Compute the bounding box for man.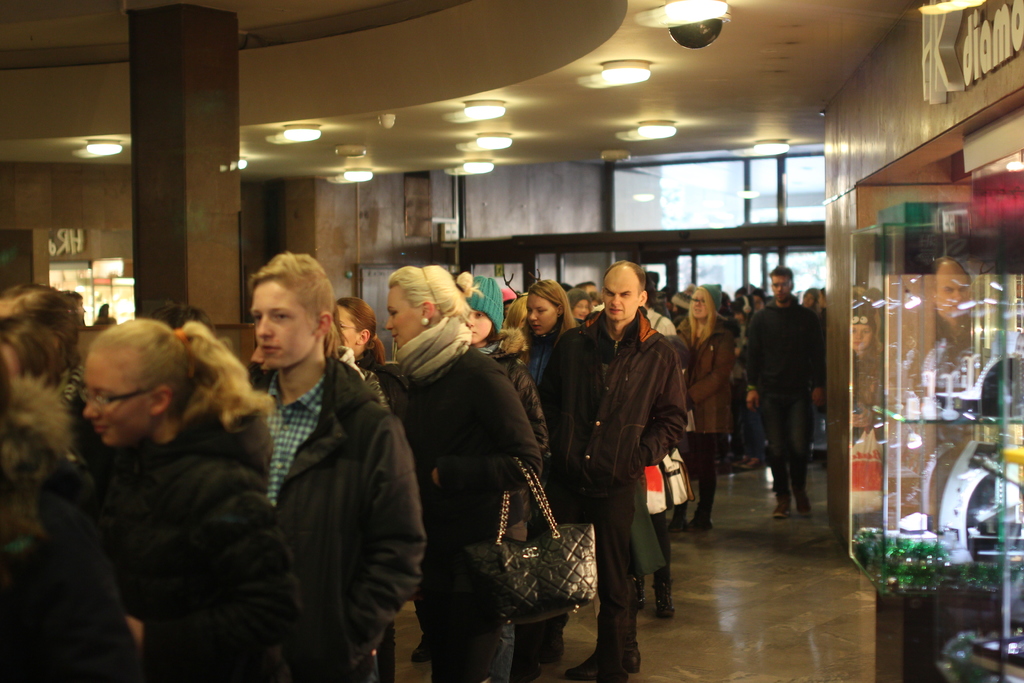
region(533, 258, 691, 682).
